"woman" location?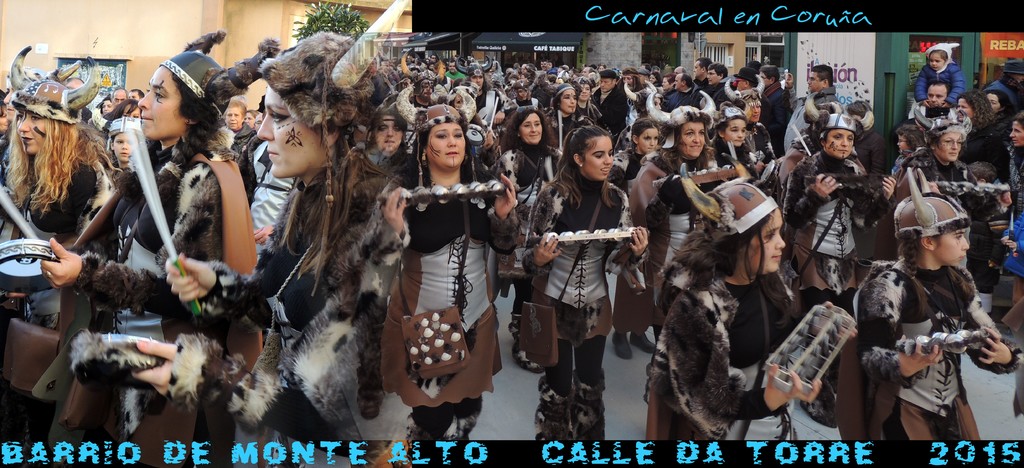
l=998, t=108, r=1023, b=219
